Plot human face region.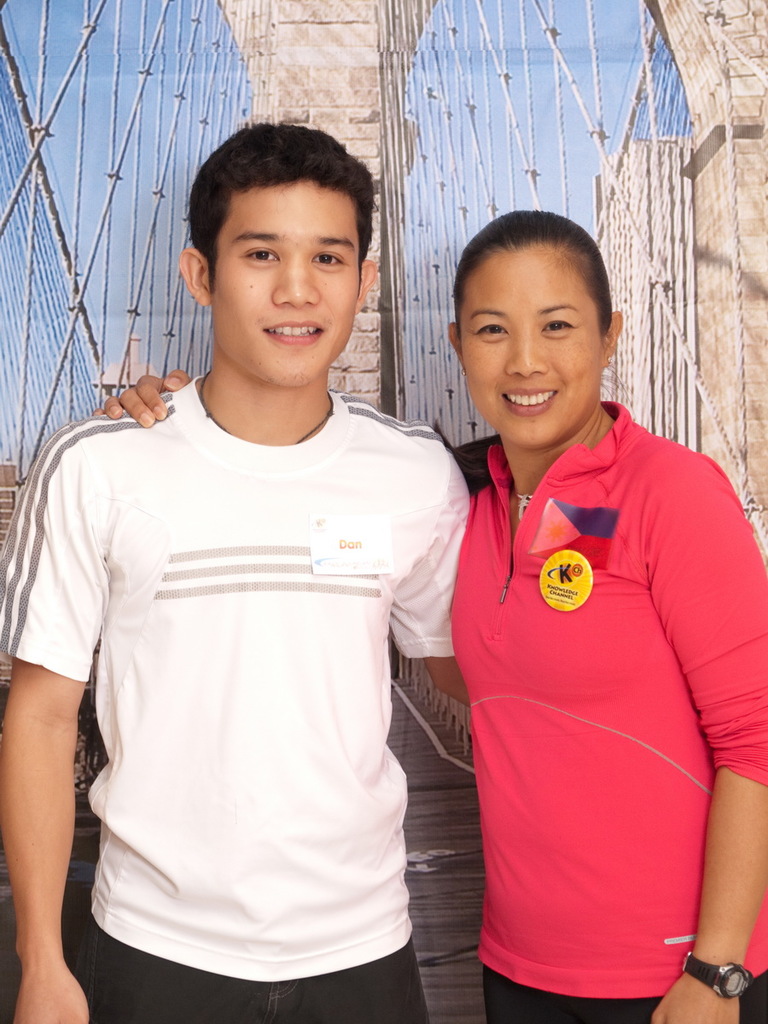
Plotted at x1=210 y1=186 x2=354 y2=388.
